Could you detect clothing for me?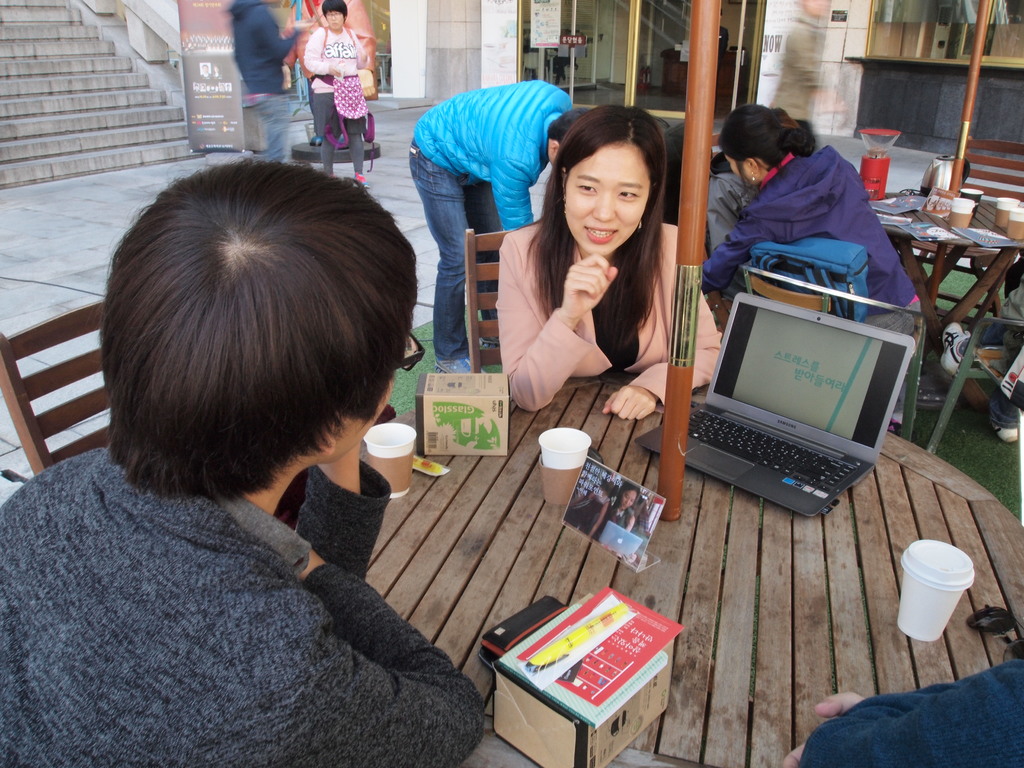
Detection result: bbox=[969, 268, 1023, 430].
